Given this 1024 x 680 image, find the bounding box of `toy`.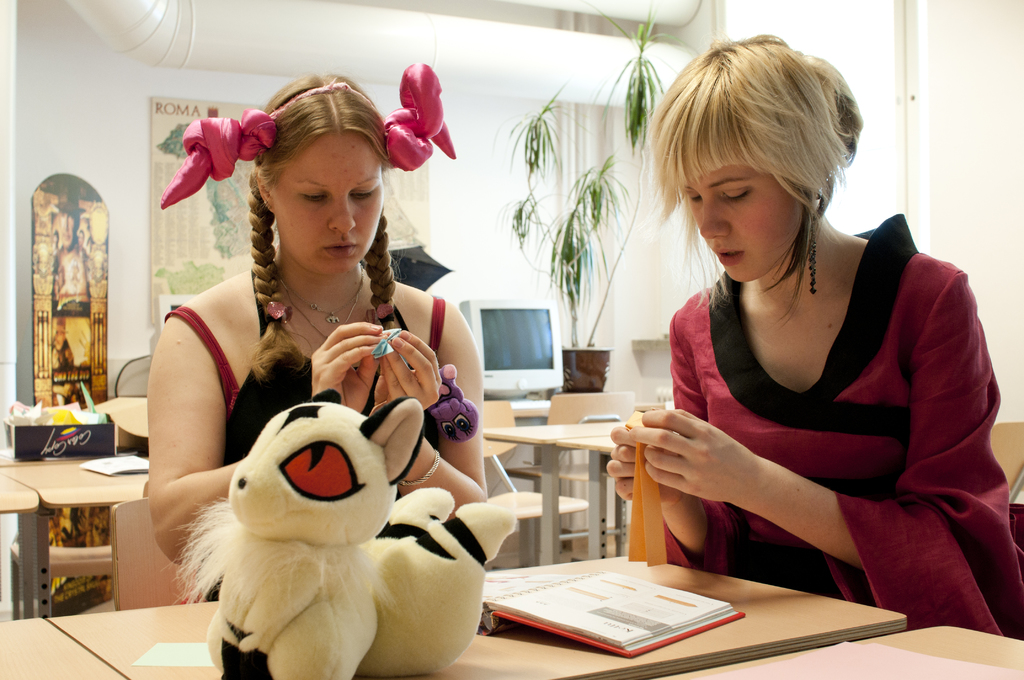
box=[428, 364, 481, 444].
